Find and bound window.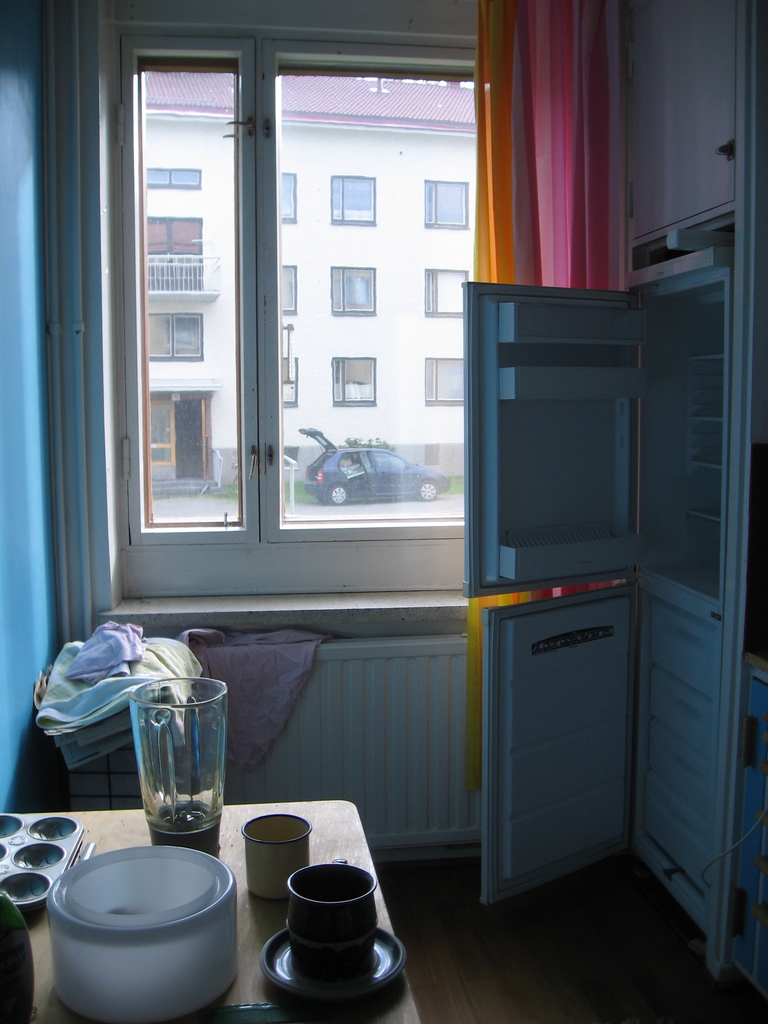
Bound: select_region(426, 357, 464, 403).
